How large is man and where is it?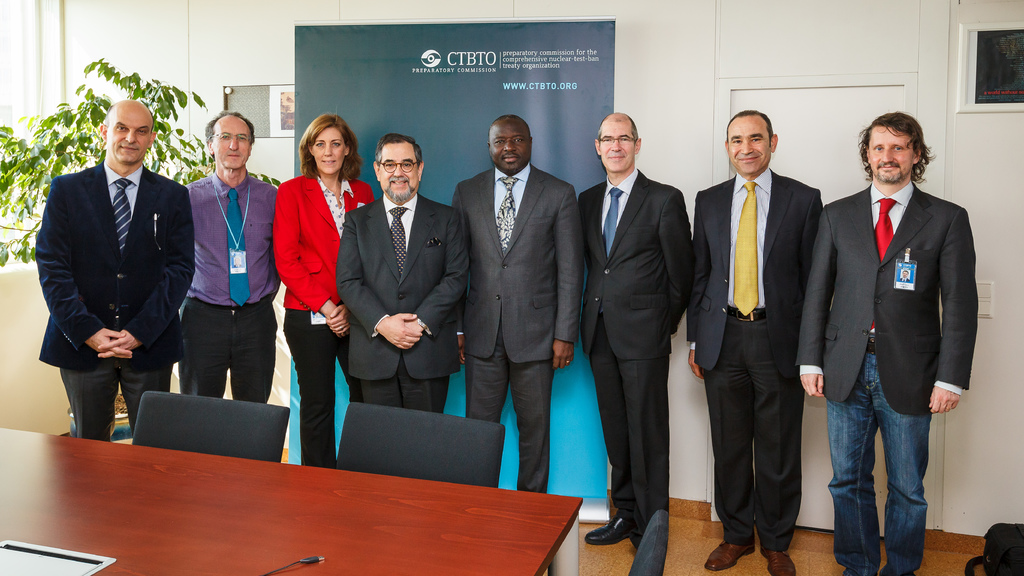
Bounding box: left=808, top=103, right=977, bottom=561.
